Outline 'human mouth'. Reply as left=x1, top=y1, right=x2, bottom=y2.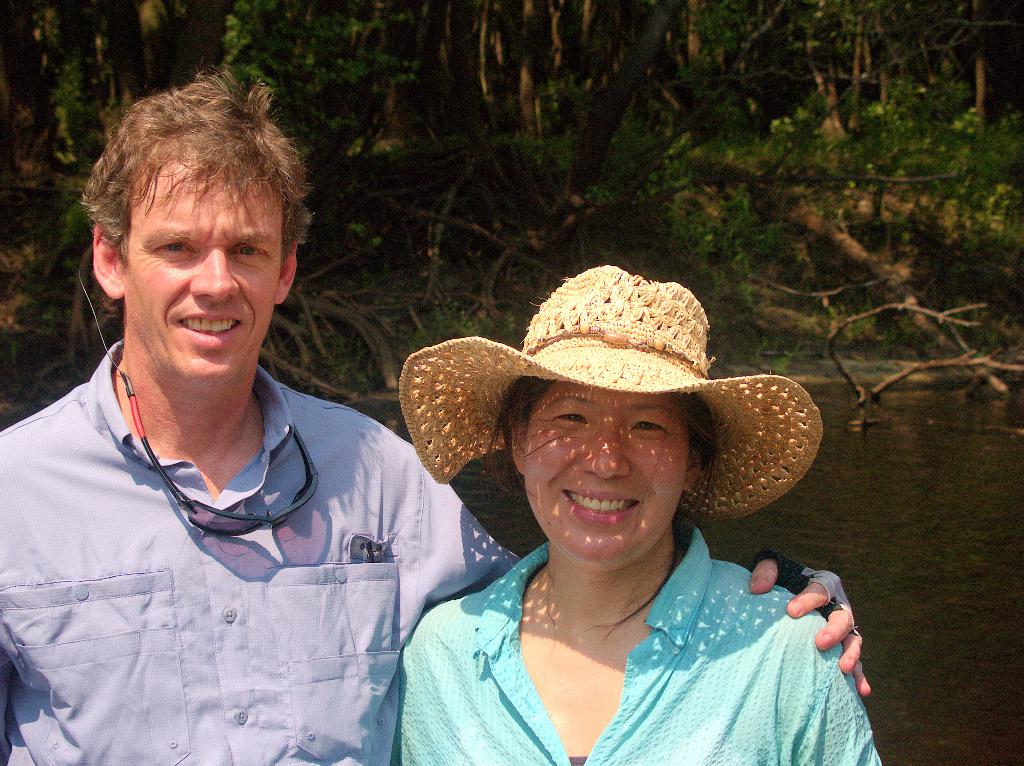
left=559, top=478, right=643, bottom=529.
